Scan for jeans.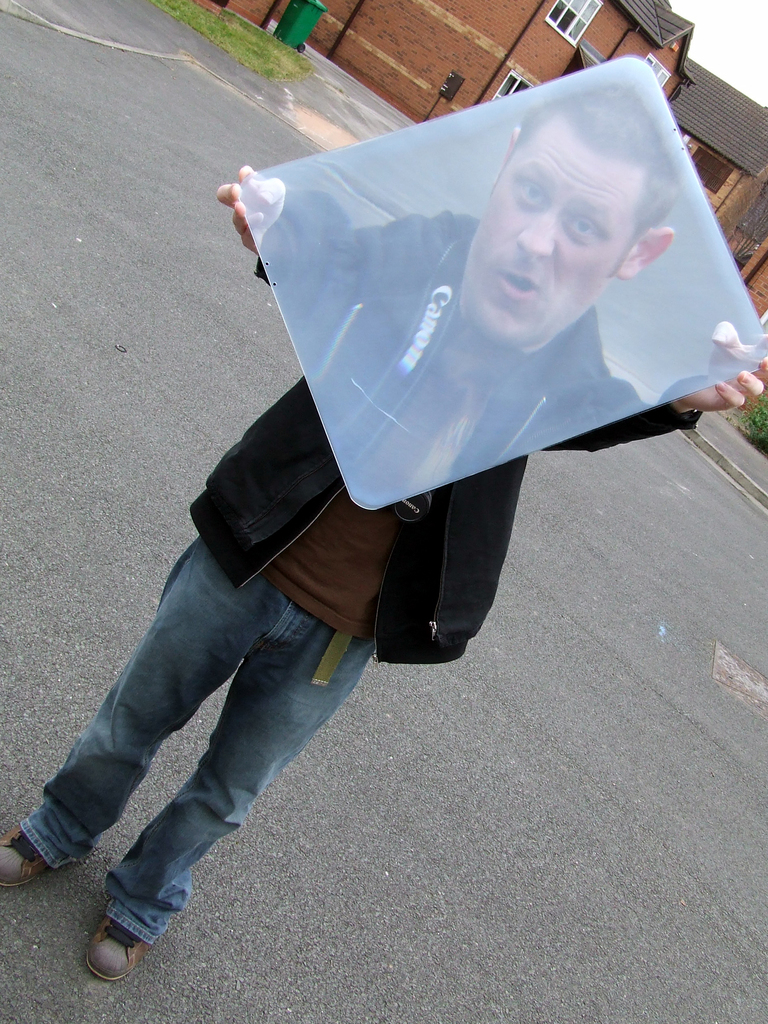
Scan result: region(17, 526, 369, 947).
